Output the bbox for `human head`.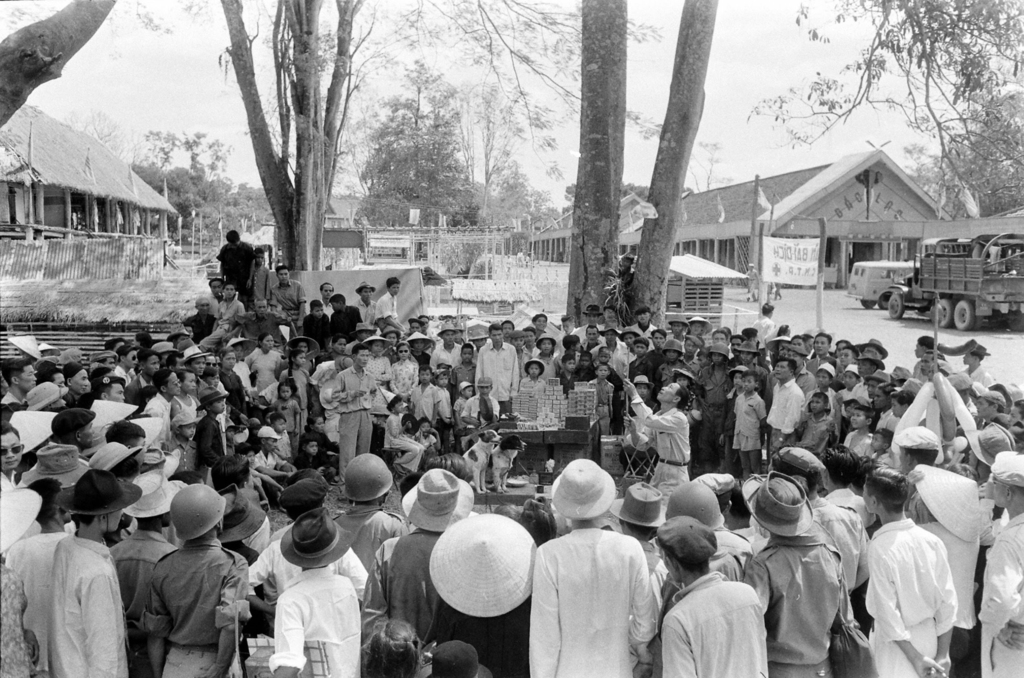
Rect(24, 380, 66, 410).
